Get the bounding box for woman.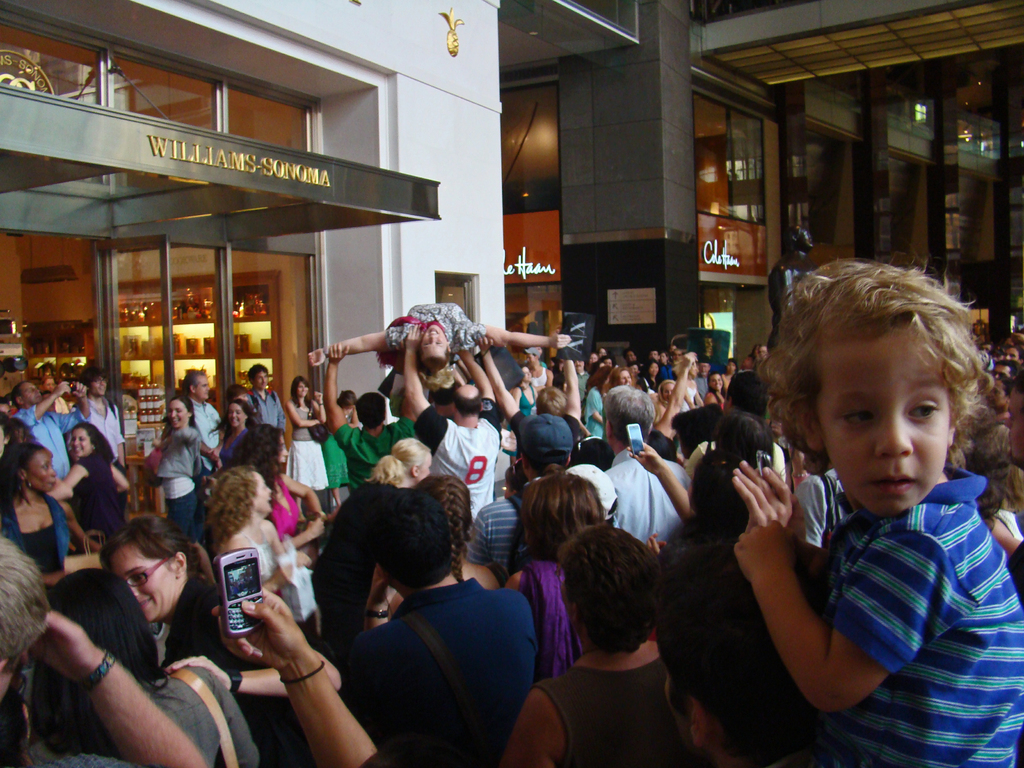
(left=652, top=380, right=689, bottom=437).
